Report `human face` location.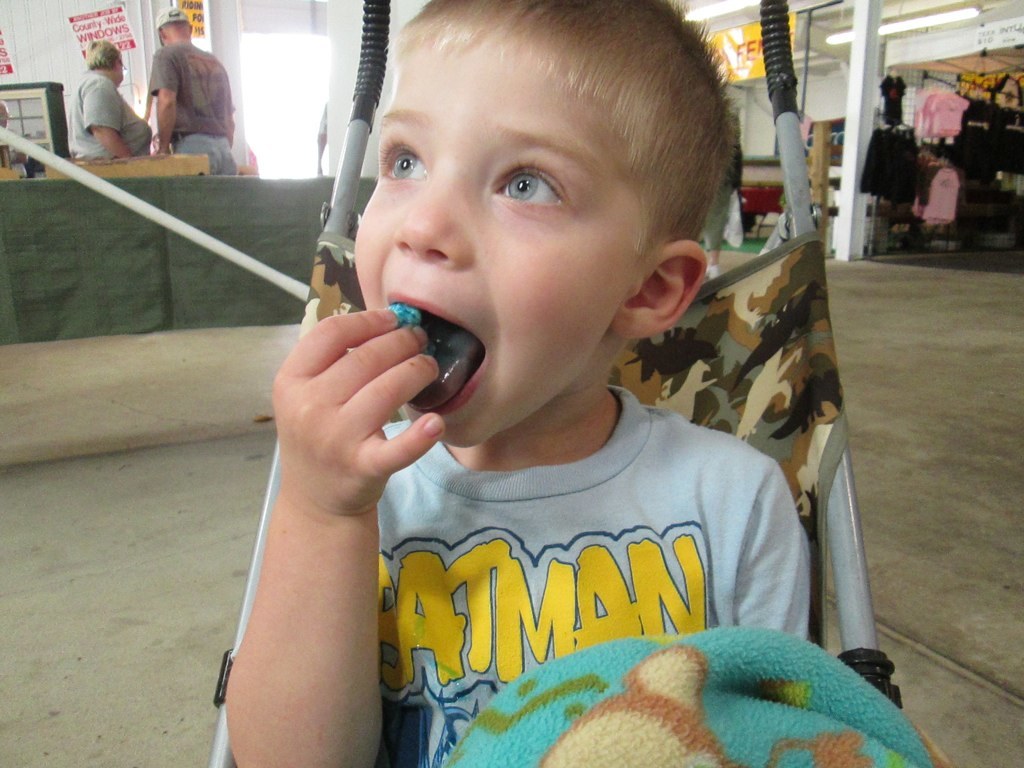
Report: (356, 35, 649, 445).
